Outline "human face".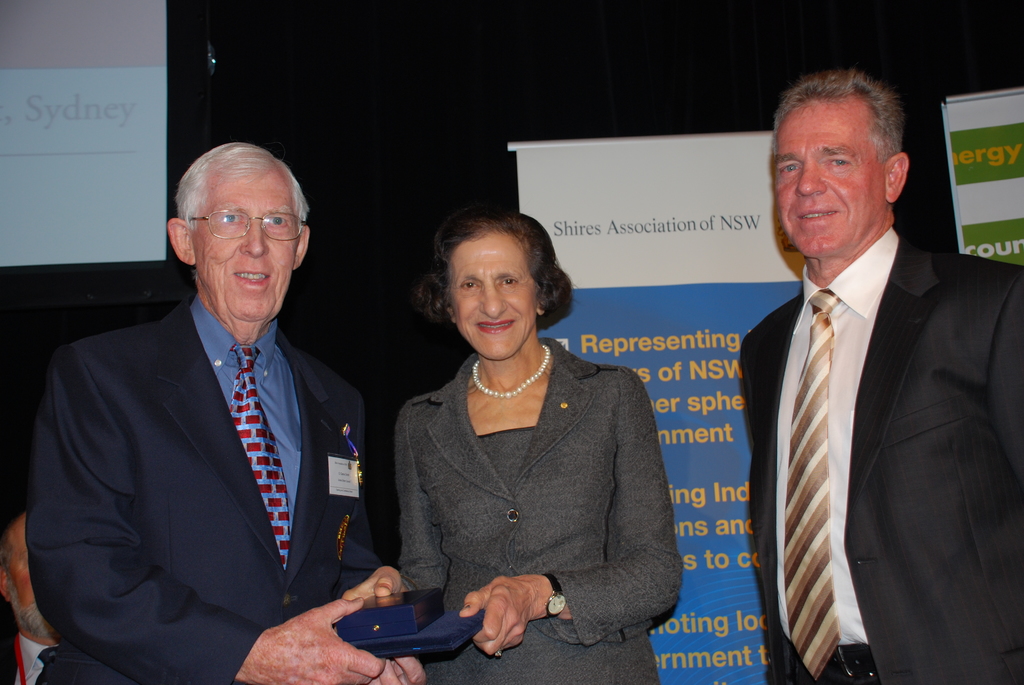
Outline: left=204, top=175, right=300, bottom=319.
